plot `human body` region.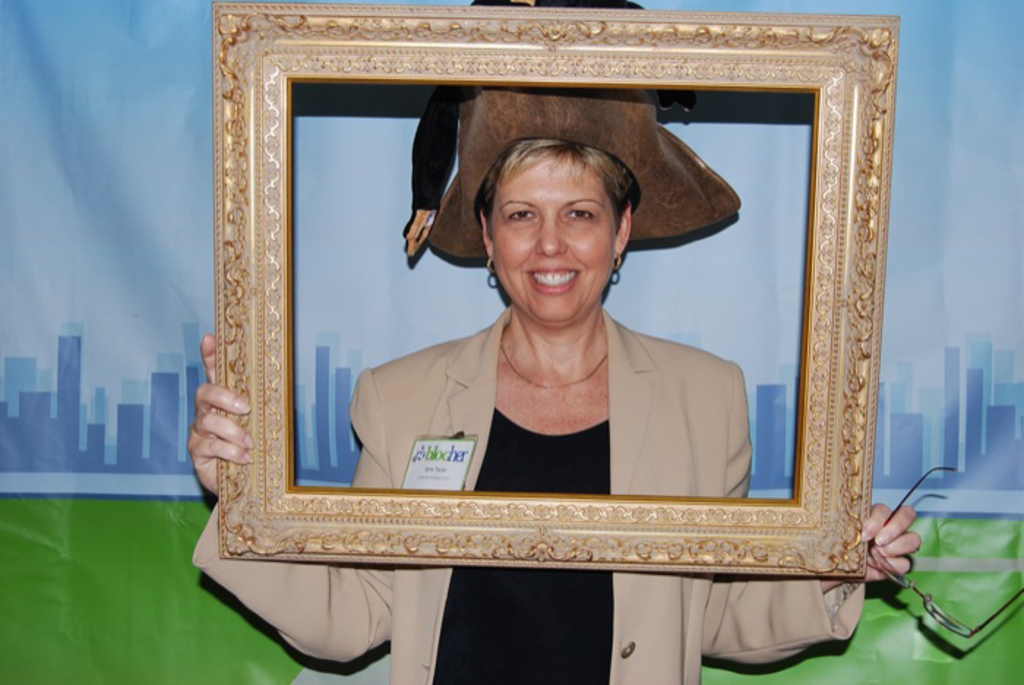
Plotted at 186 141 923 684.
